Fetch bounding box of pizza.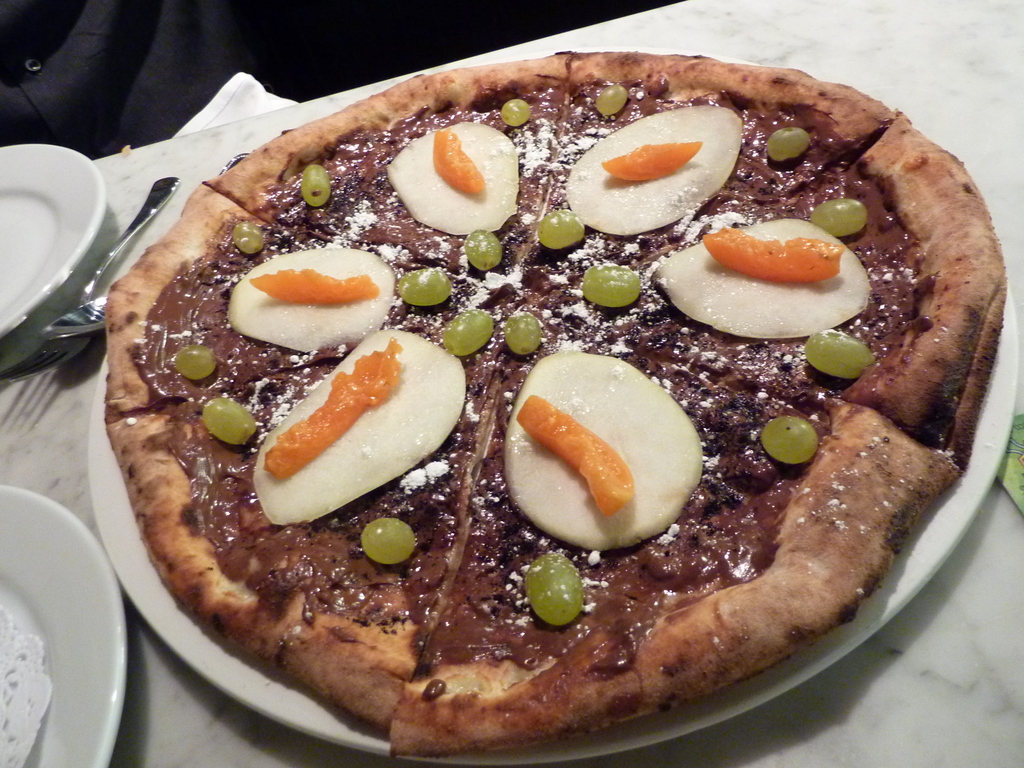
Bbox: l=126, t=28, r=998, b=727.
